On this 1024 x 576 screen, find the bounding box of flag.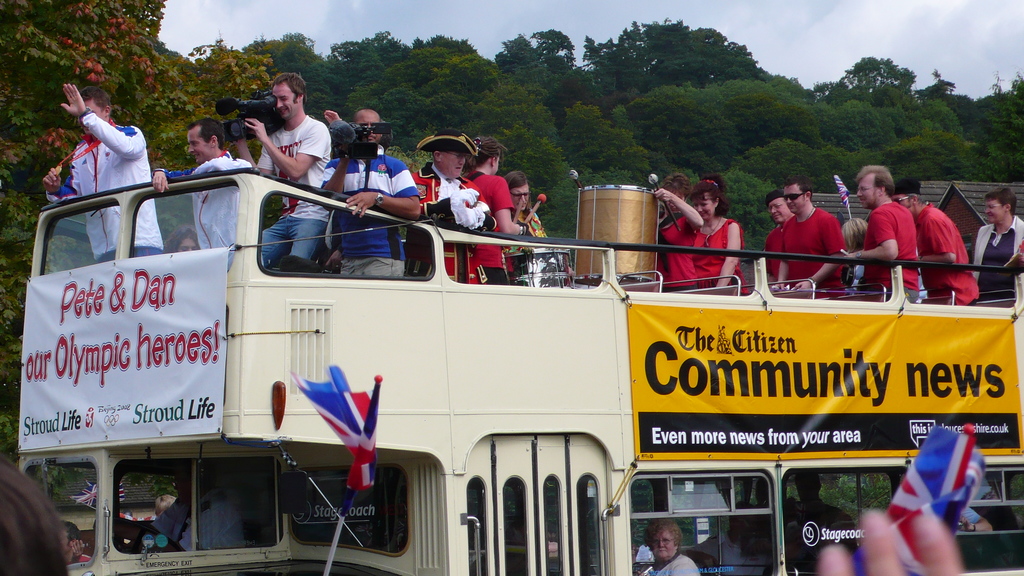
Bounding box: 854 417 970 575.
